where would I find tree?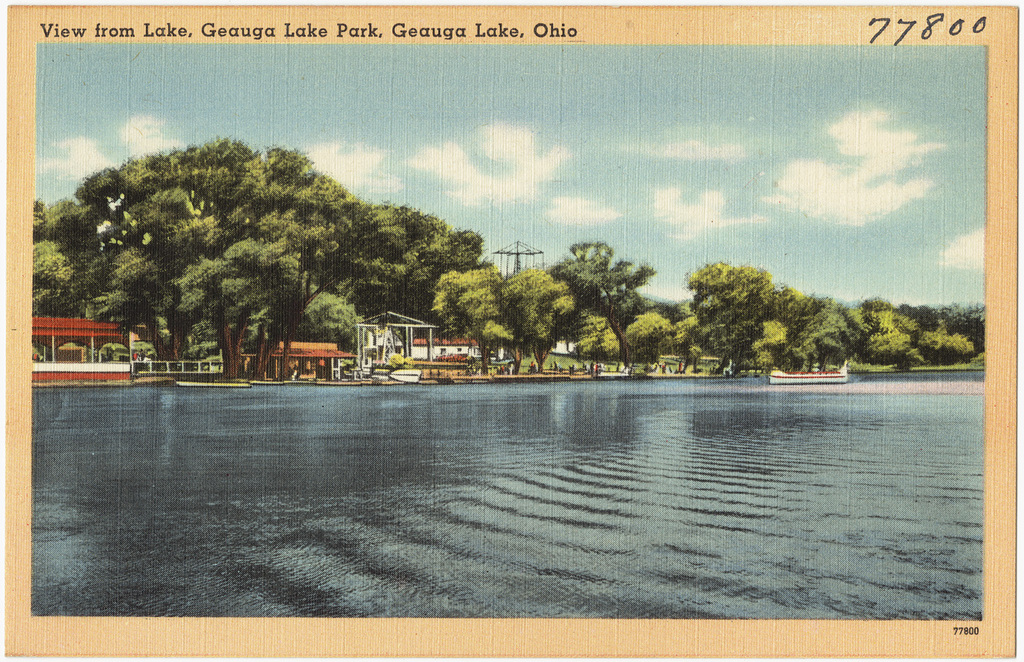
At [544,236,659,369].
